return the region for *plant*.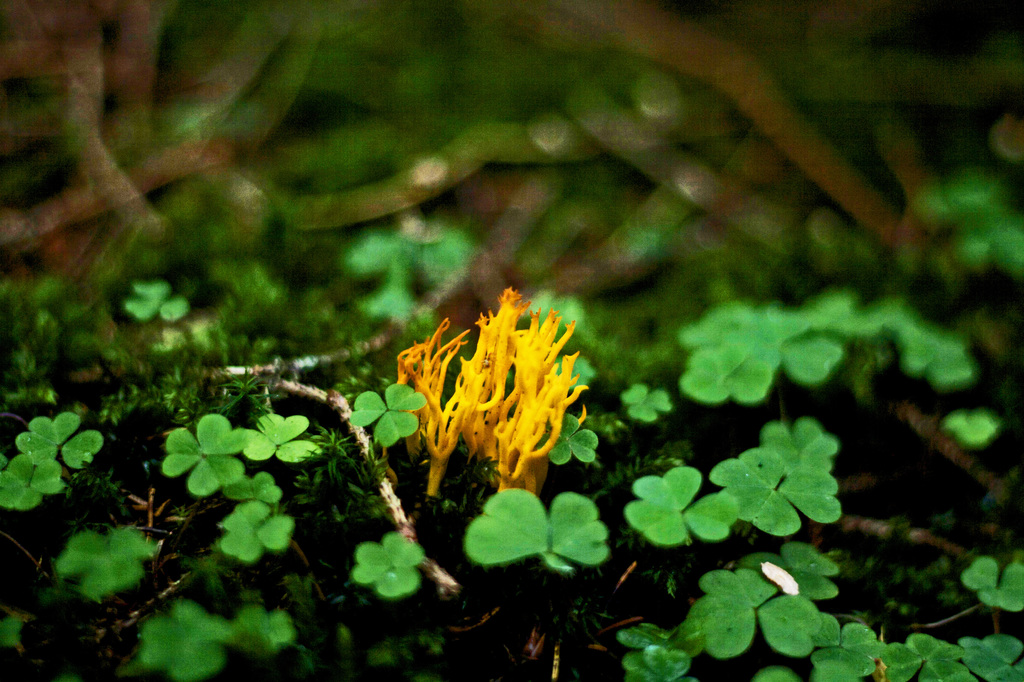
pyautogui.locateOnScreen(343, 383, 424, 448).
